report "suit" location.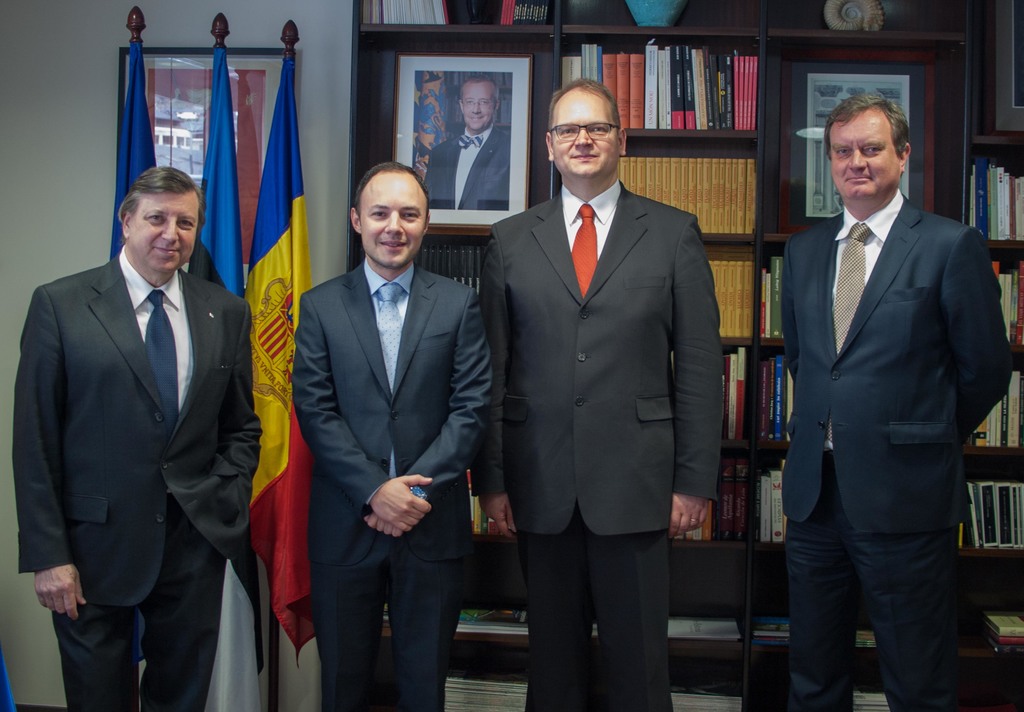
Report: 18,245,264,711.
